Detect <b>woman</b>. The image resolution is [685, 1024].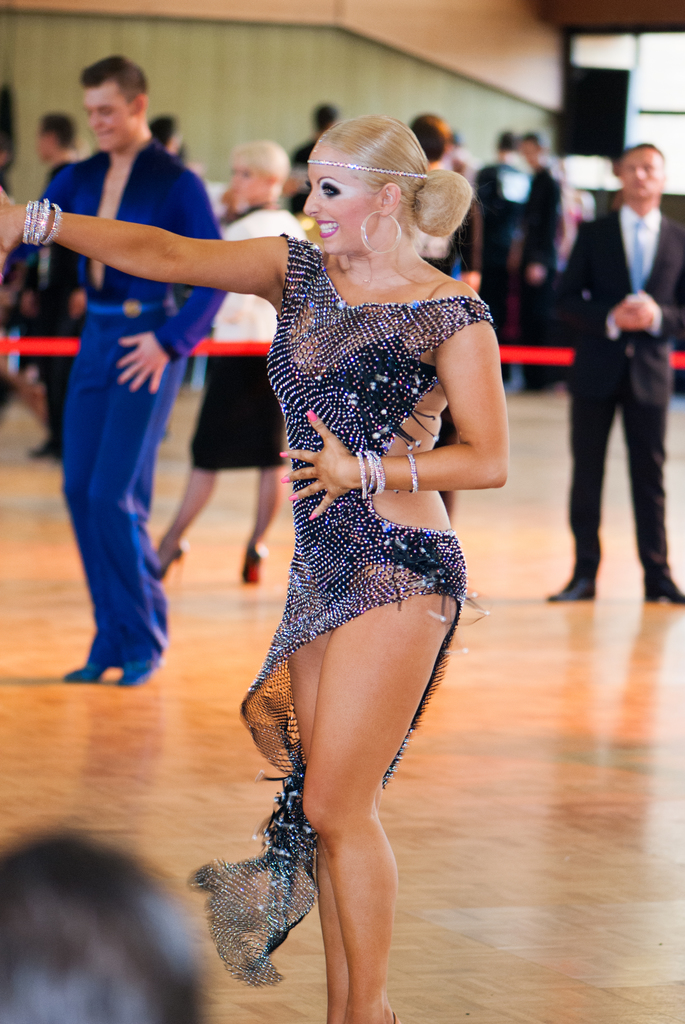
l=0, t=116, r=501, b=1023.
